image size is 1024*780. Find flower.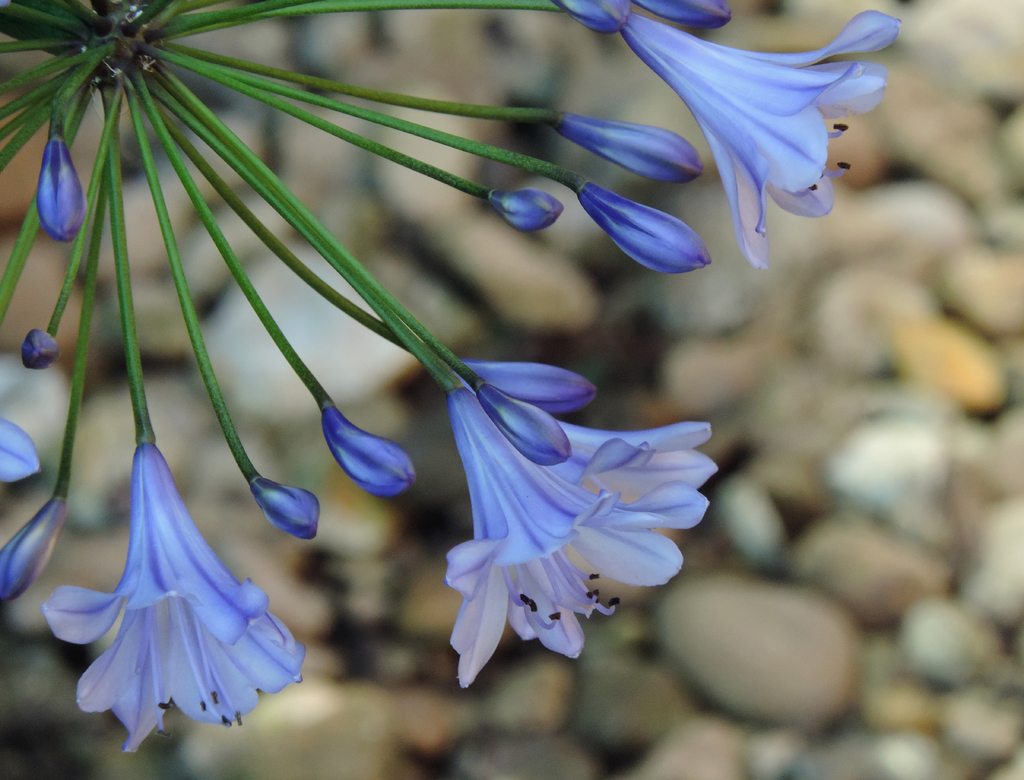
(x1=475, y1=378, x2=573, y2=460).
